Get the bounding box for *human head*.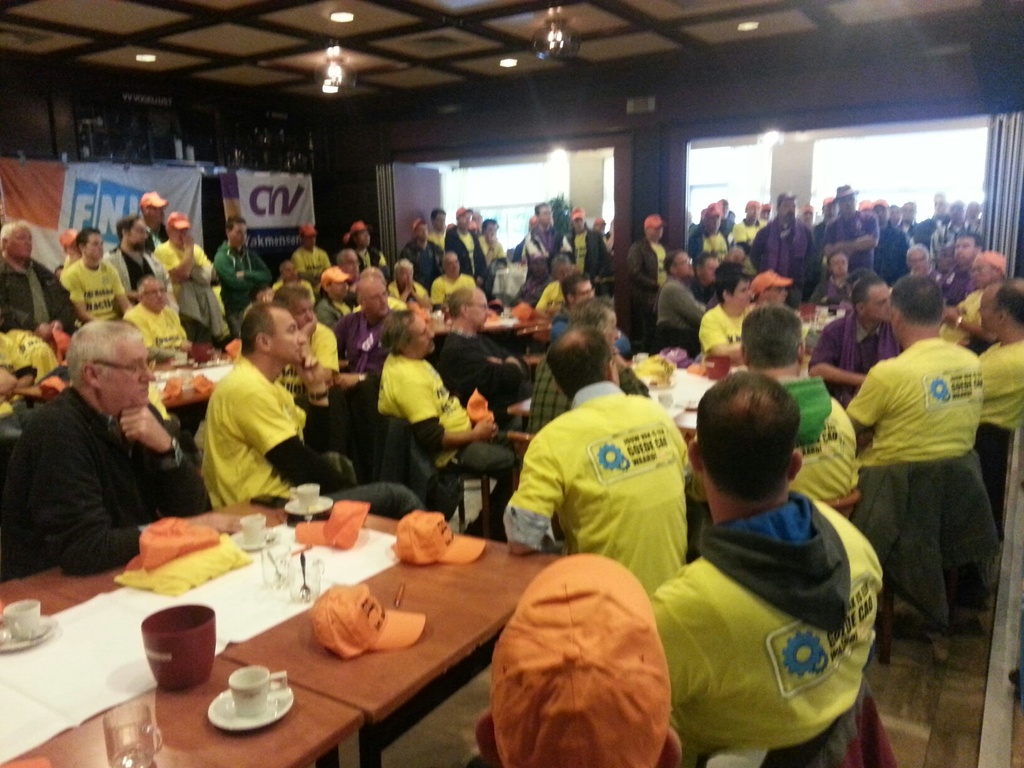
bbox=(138, 276, 166, 315).
